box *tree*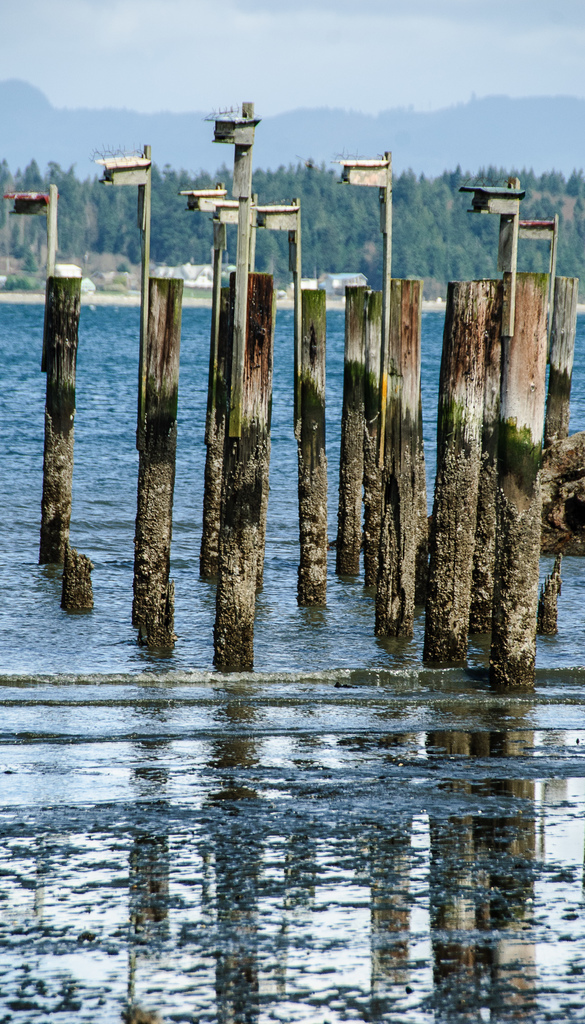
x1=505 y1=161 x2=534 y2=196
